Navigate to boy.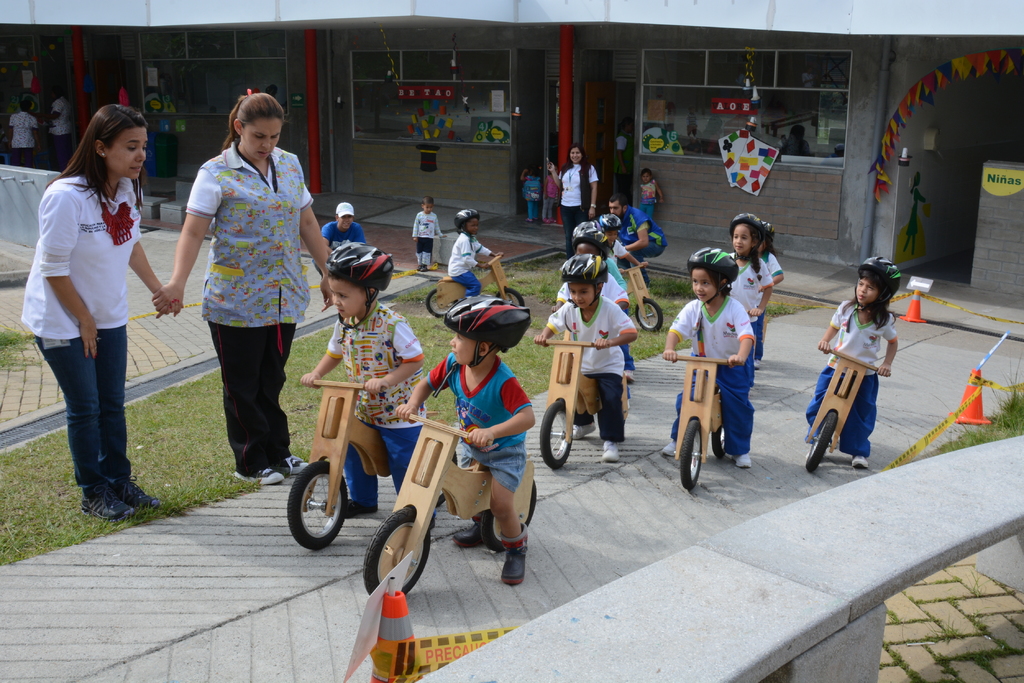
Navigation target: (left=363, top=292, right=552, bottom=599).
